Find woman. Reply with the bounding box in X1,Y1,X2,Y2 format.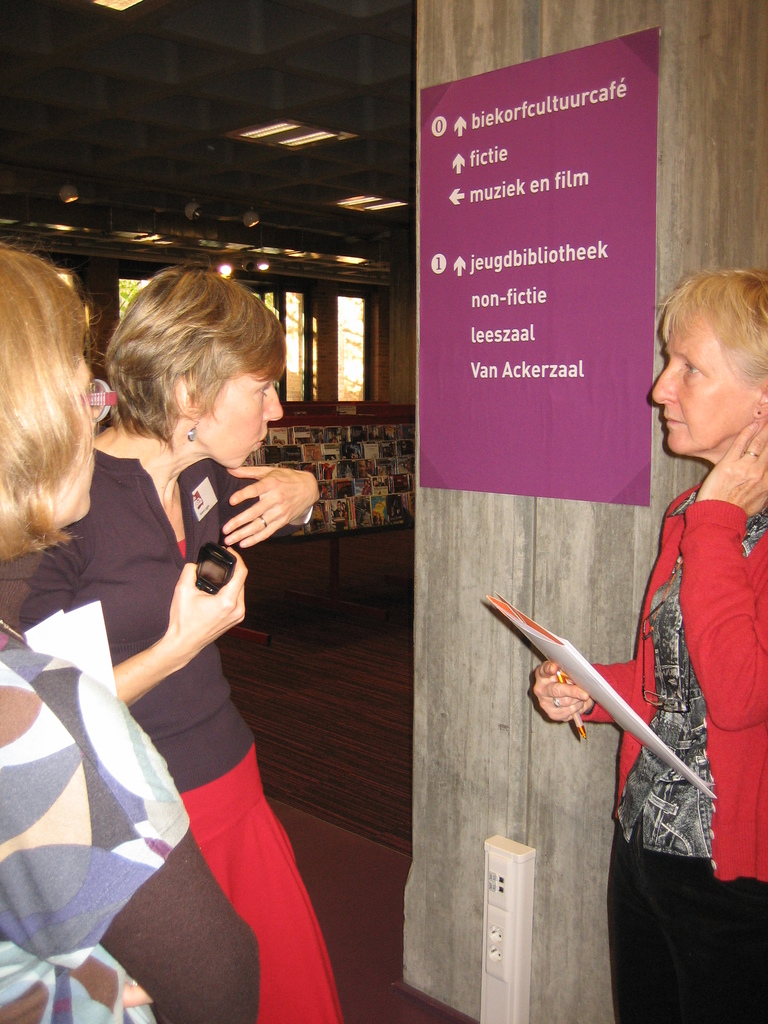
554,310,748,1002.
